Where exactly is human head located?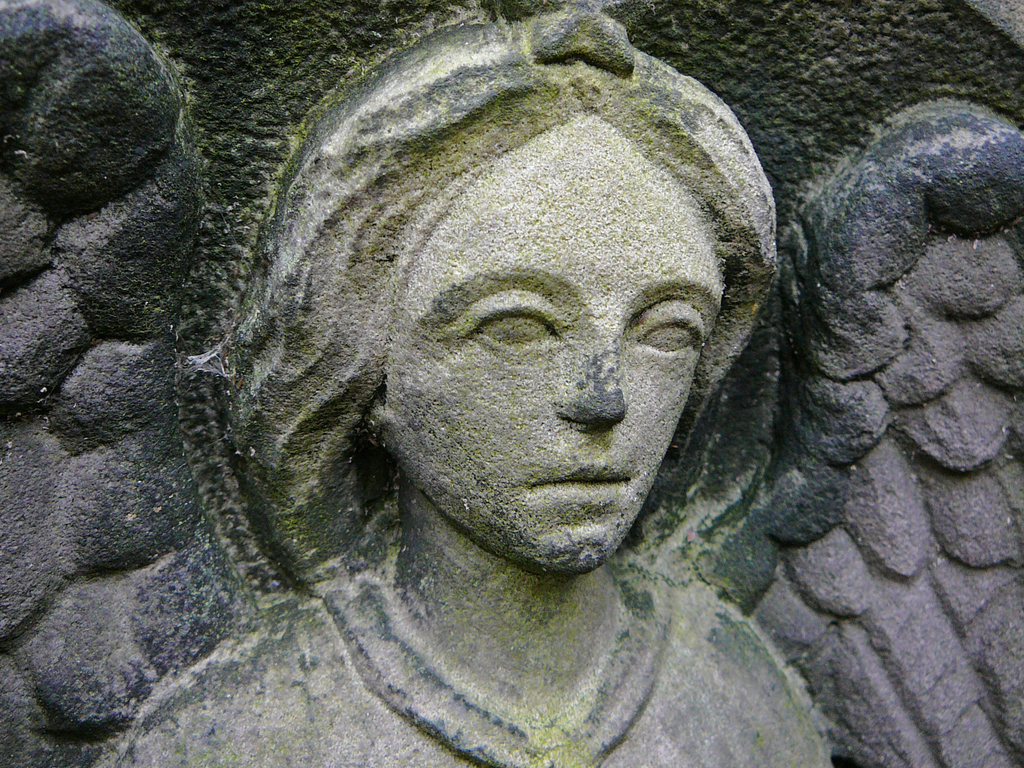
Its bounding box is rect(367, 112, 726, 571).
